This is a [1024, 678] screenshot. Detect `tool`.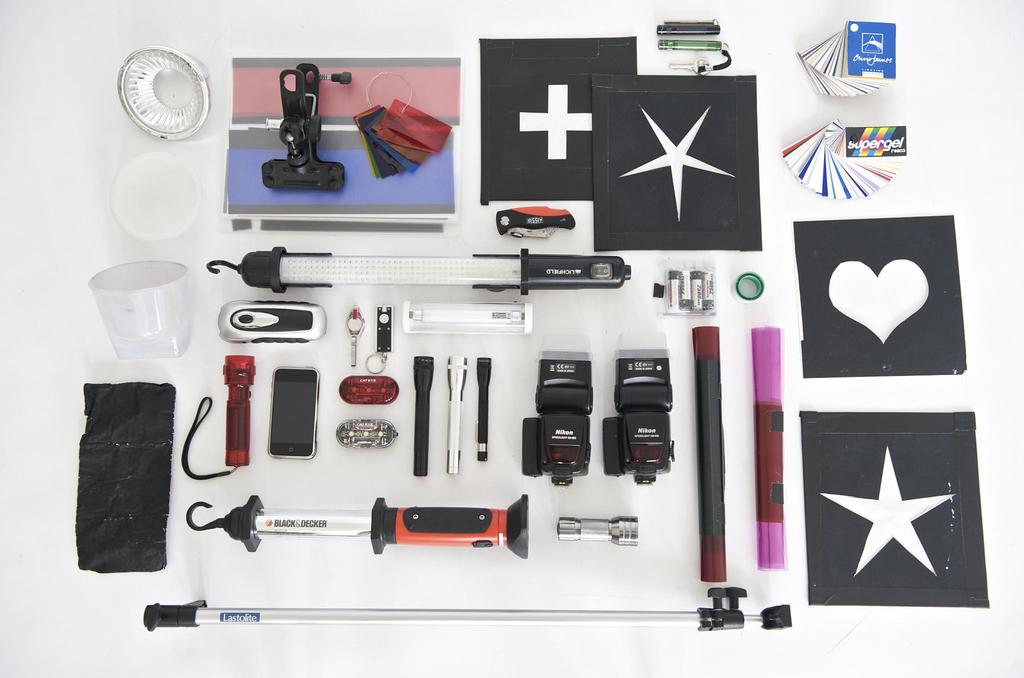
(448, 355, 470, 471).
